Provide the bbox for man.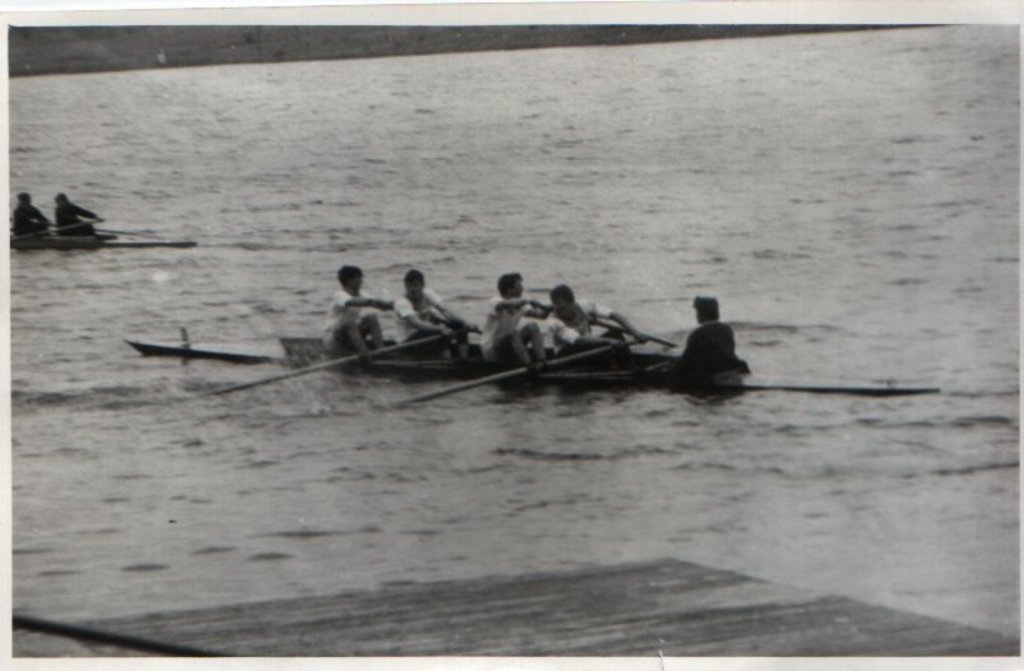
left=664, top=282, right=765, bottom=394.
